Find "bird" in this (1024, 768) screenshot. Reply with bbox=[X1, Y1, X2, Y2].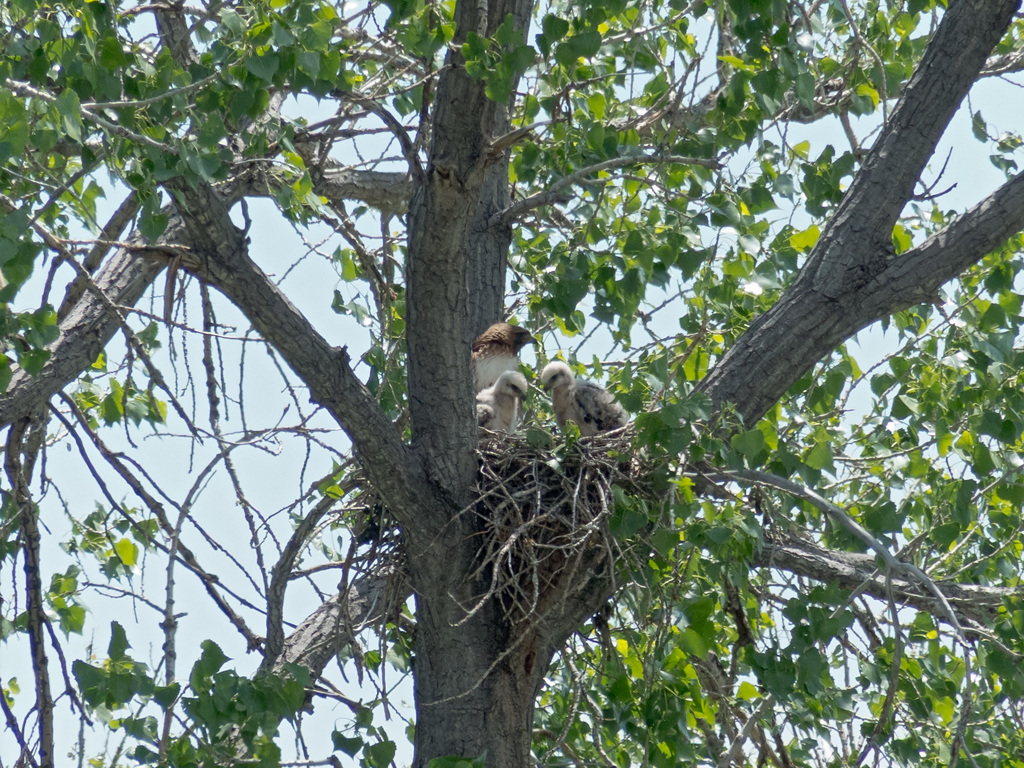
bbox=[468, 319, 543, 408].
